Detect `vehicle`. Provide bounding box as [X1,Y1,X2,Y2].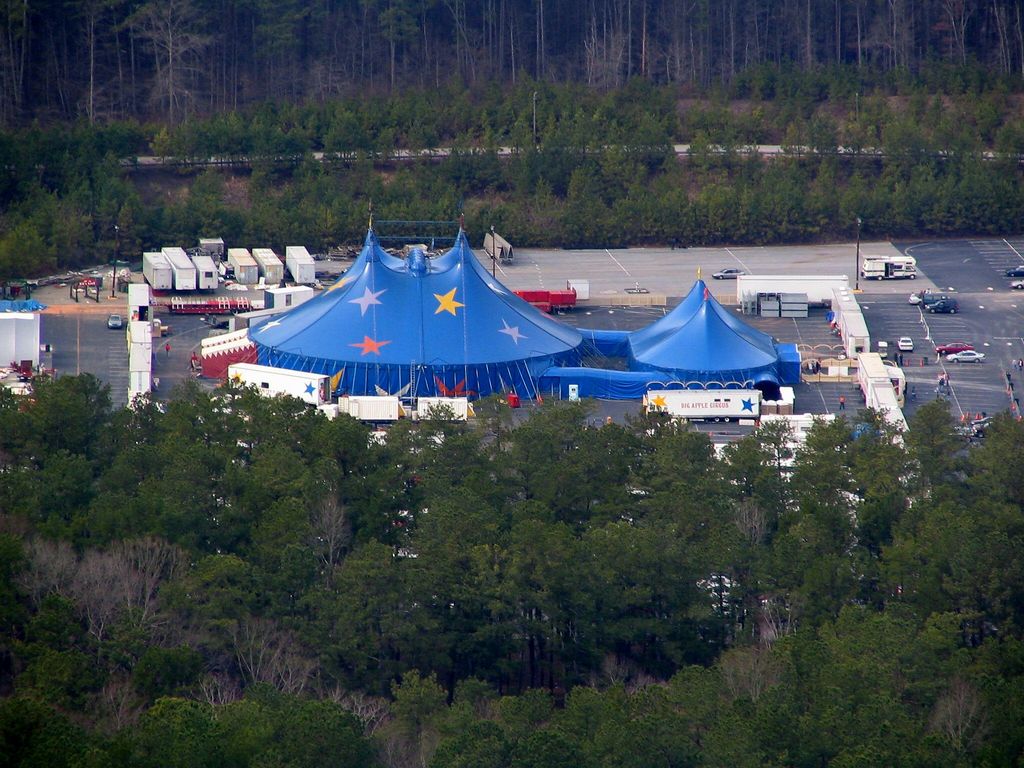
[1011,278,1023,290].
